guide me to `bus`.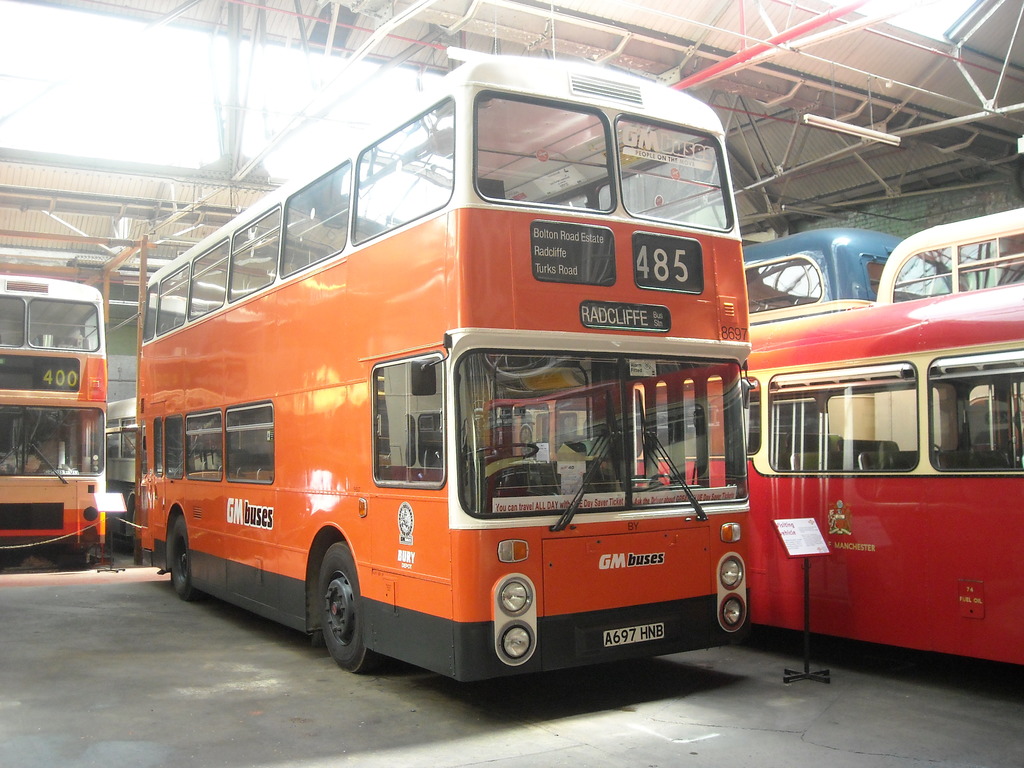
Guidance: {"x1": 742, "y1": 230, "x2": 906, "y2": 308}.
